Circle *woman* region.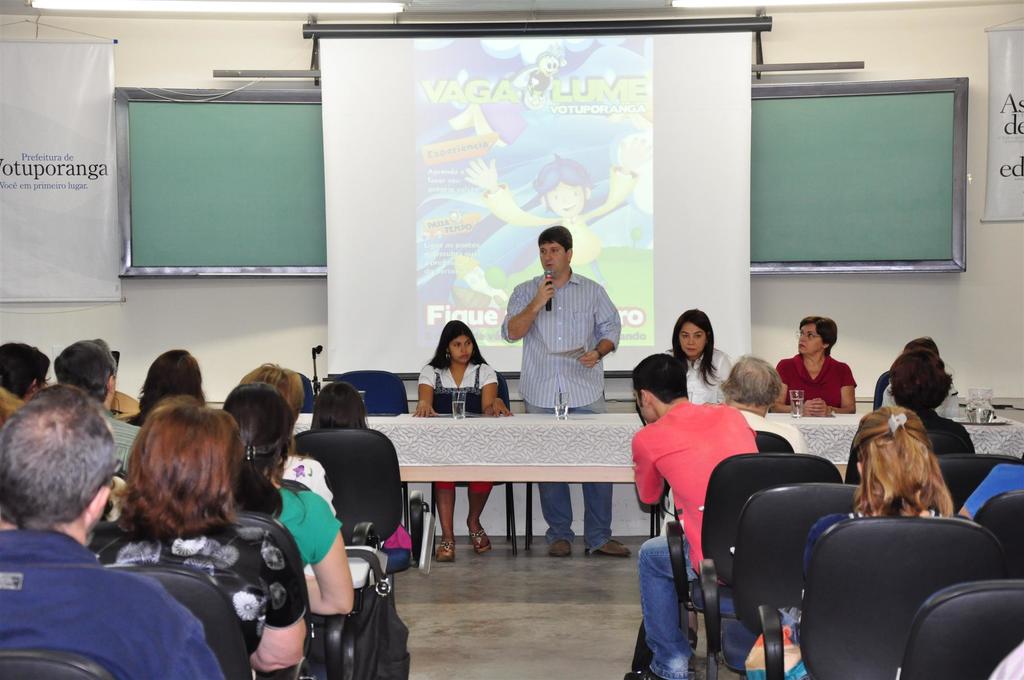
Region: Rect(844, 347, 979, 482).
